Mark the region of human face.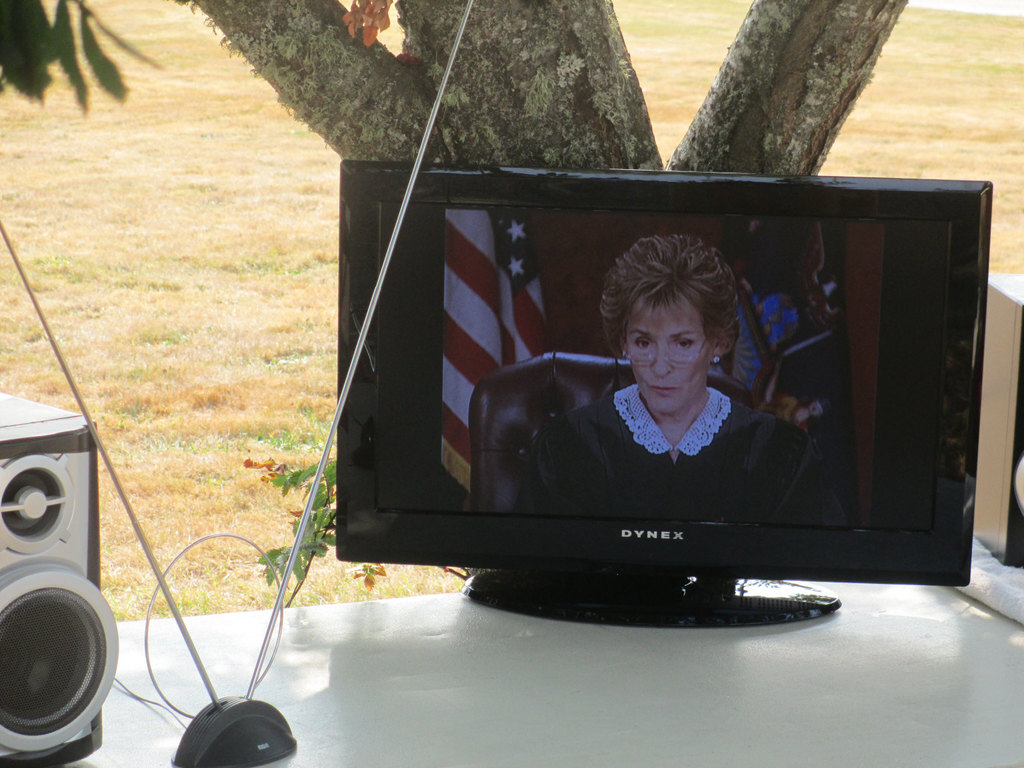
Region: 624 293 714 418.
